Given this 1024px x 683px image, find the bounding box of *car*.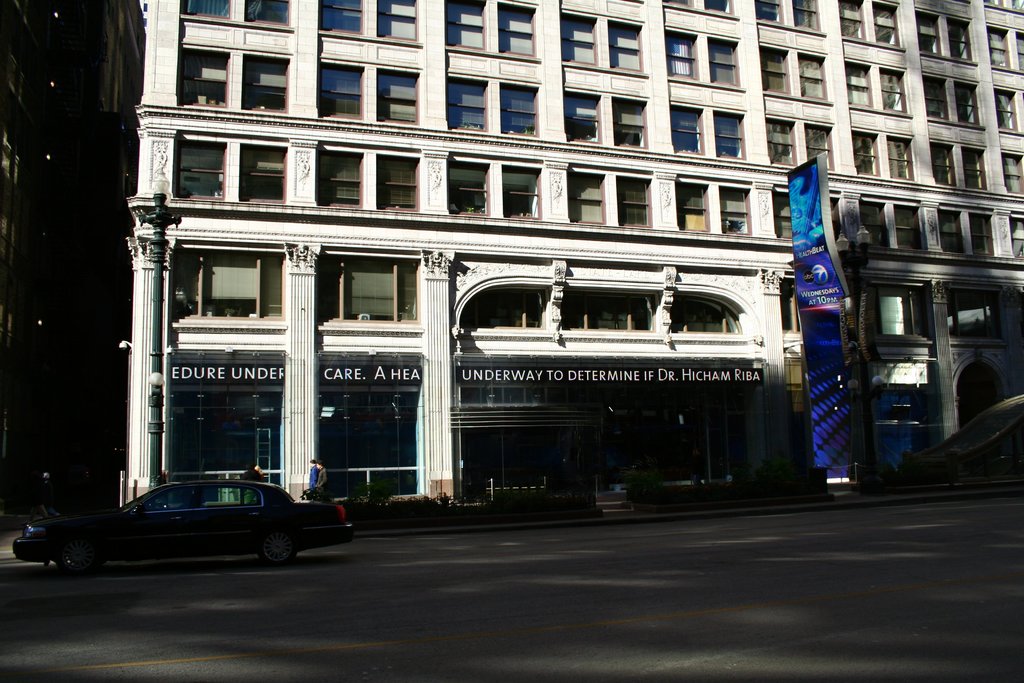
region(11, 477, 360, 577).
